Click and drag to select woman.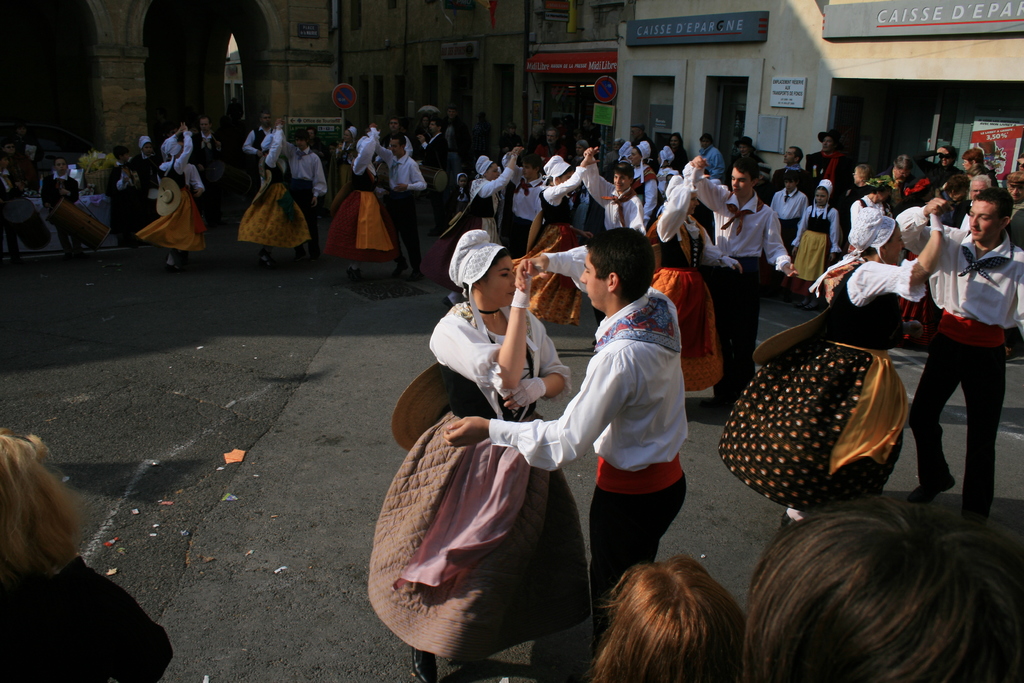
Selection: select_region(134, 120, 207, 269).
